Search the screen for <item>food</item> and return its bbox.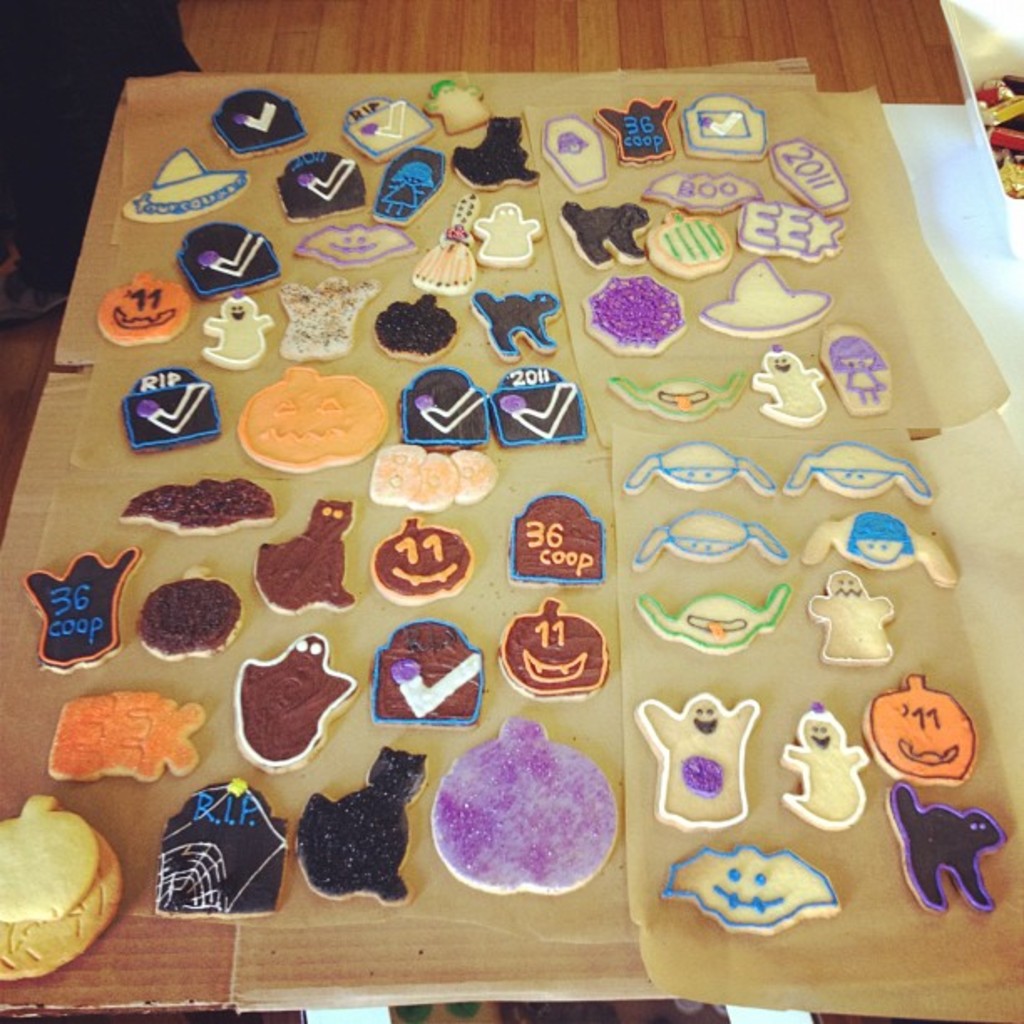
Found: crop(122, 144, 253, 221).
